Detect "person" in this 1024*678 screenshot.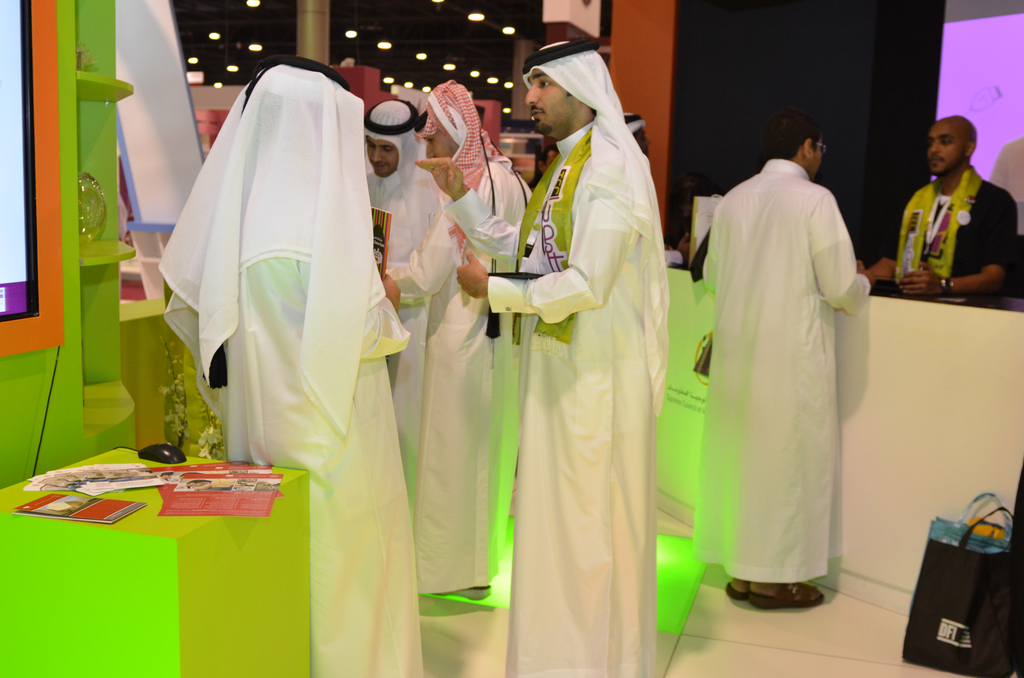
Detection: crop(384, 79, 540, 593).
